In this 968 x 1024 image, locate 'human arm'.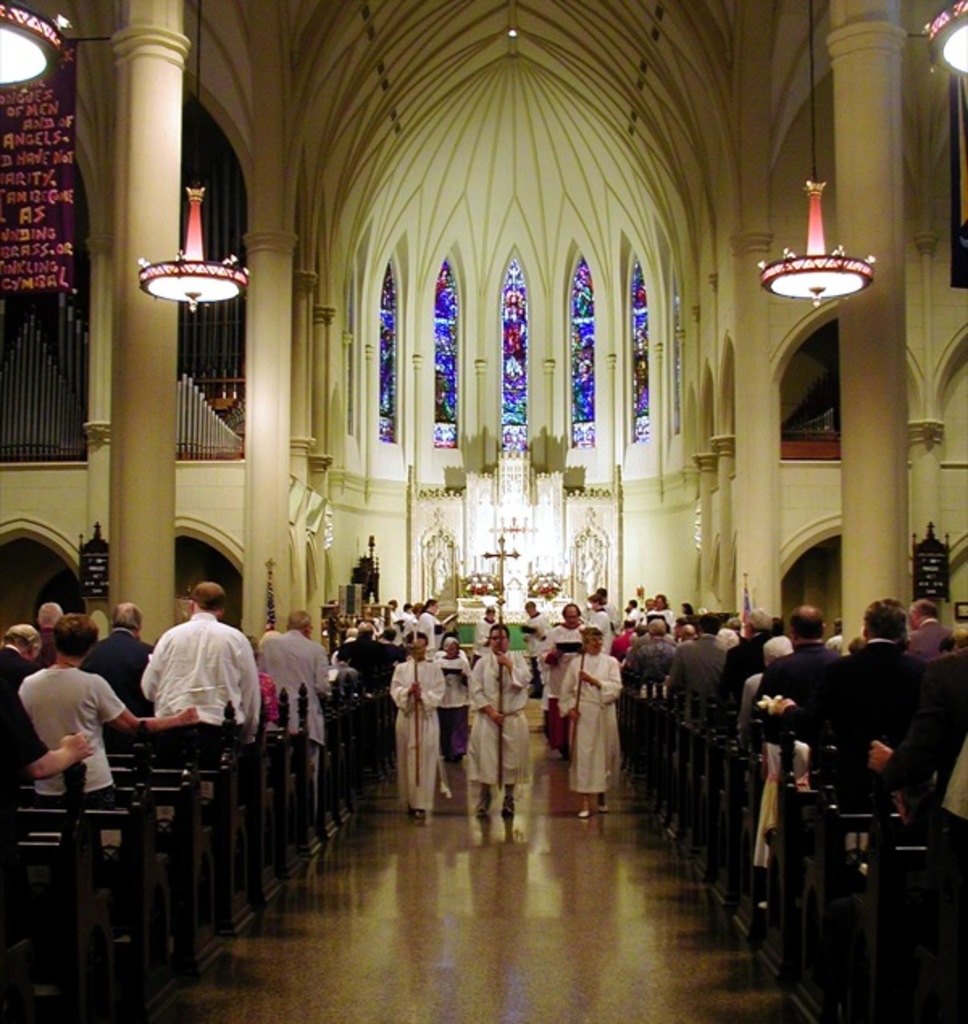
Bounding box: 736, 679, 752, 731.
